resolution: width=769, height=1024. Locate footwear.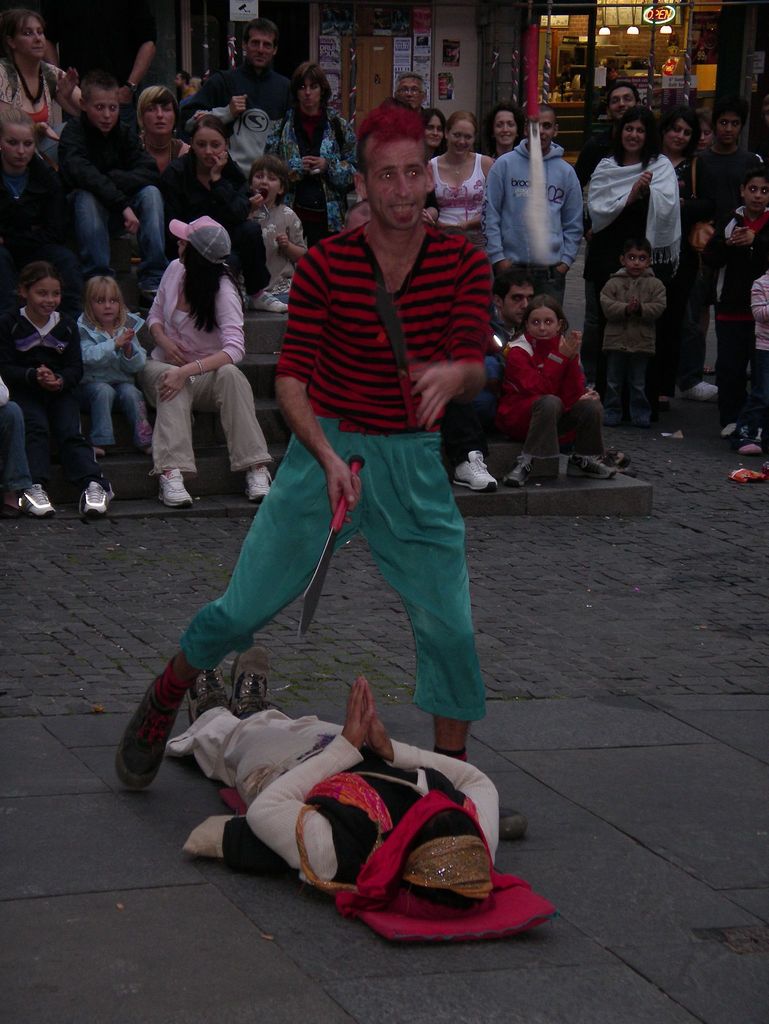
[left=567, top=452, right=617, bottom=478].
